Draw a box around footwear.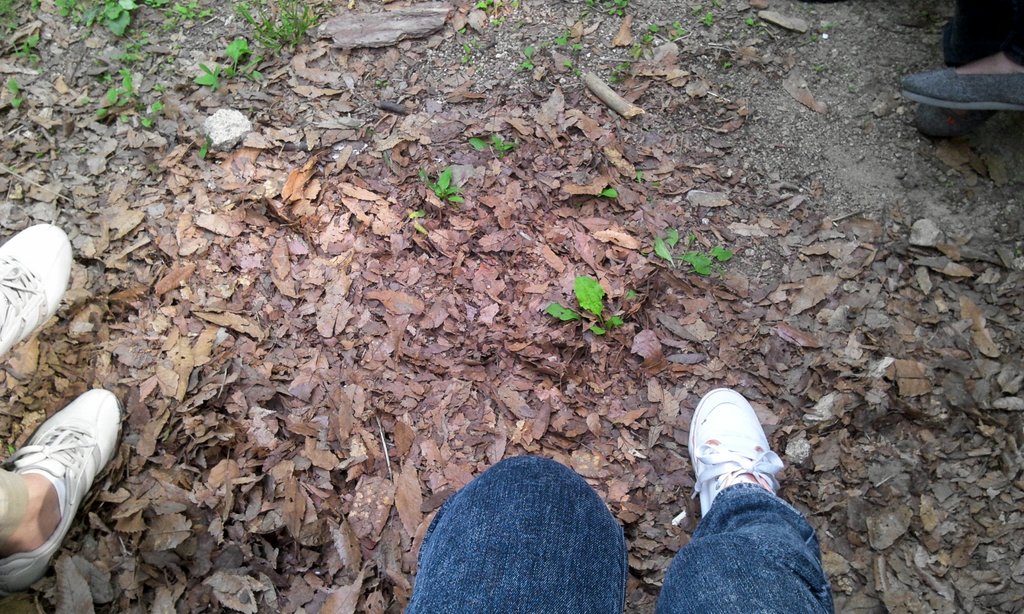
box(0, 221, 76, 357).
